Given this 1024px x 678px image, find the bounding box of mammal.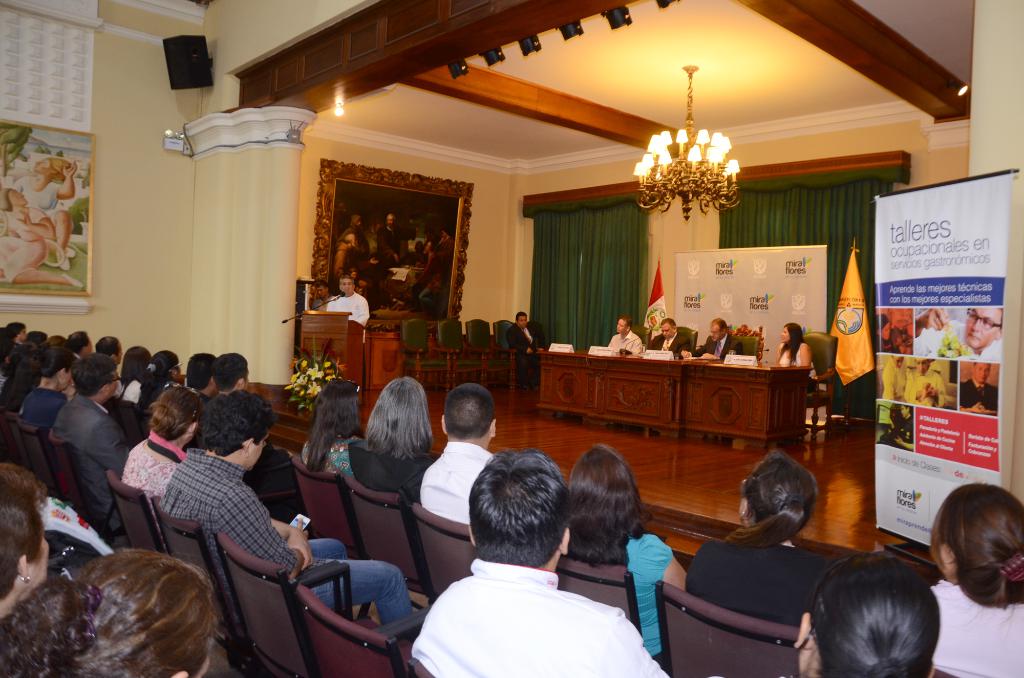
locate(311, 281, 332, 312).
